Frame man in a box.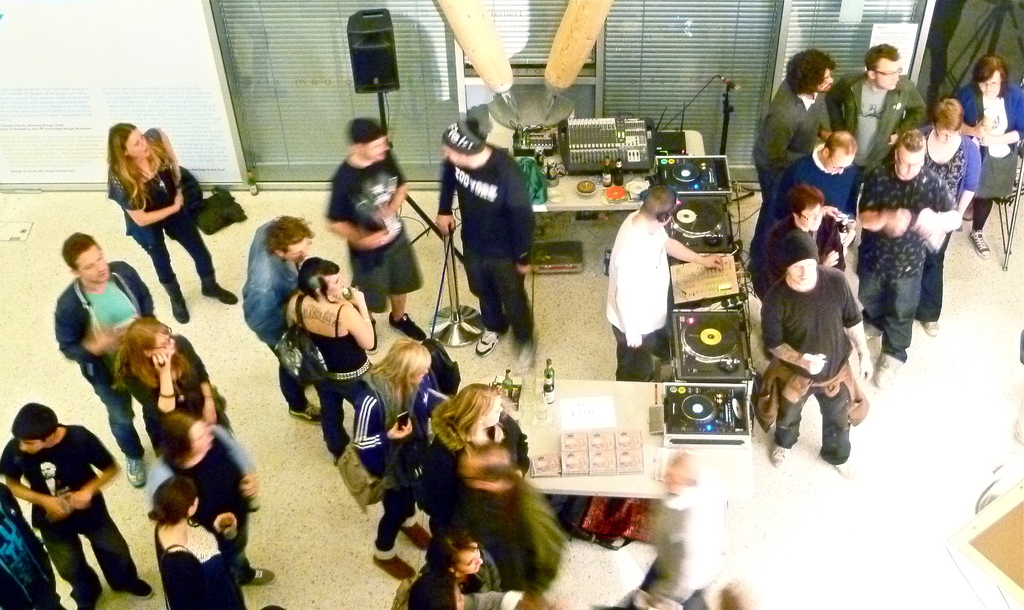
[x1=607, y1=187, x2=727, y2=378].
